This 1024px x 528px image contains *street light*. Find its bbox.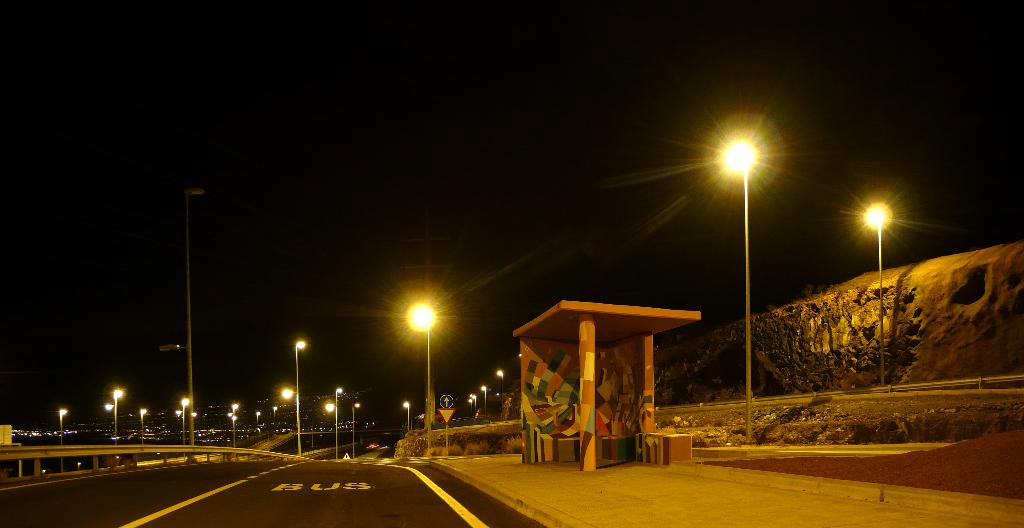
478/383/493/422.
